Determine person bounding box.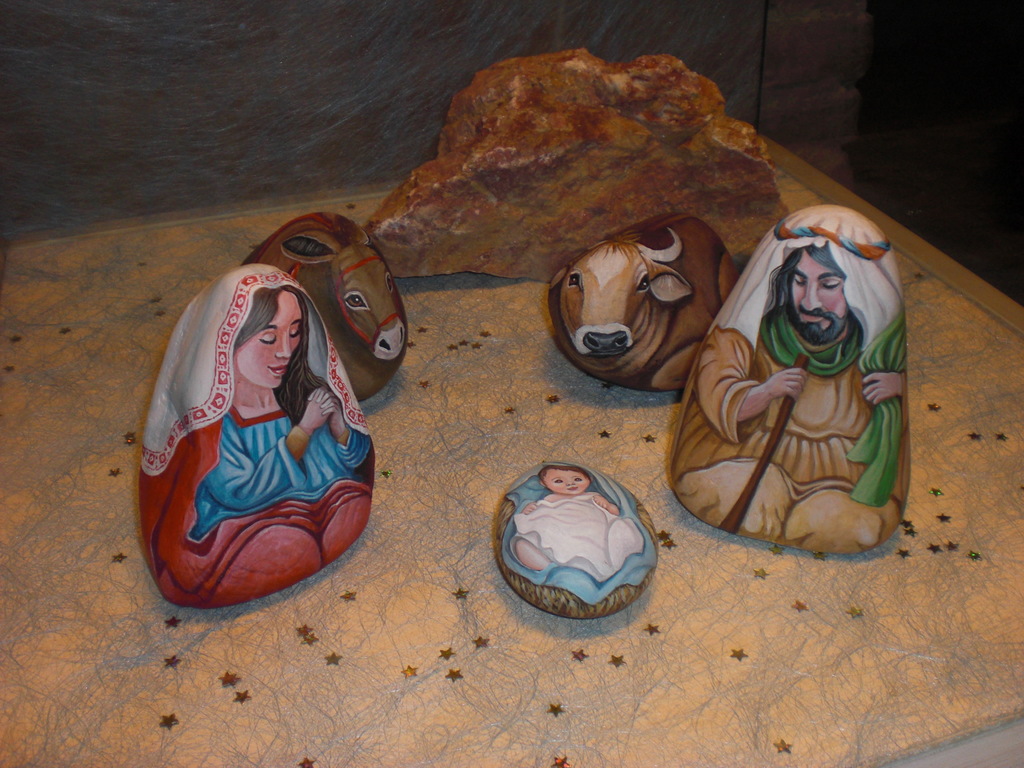
Determined: {"left": 668, "top": 206, "right": 909, "bottom": 552}.
